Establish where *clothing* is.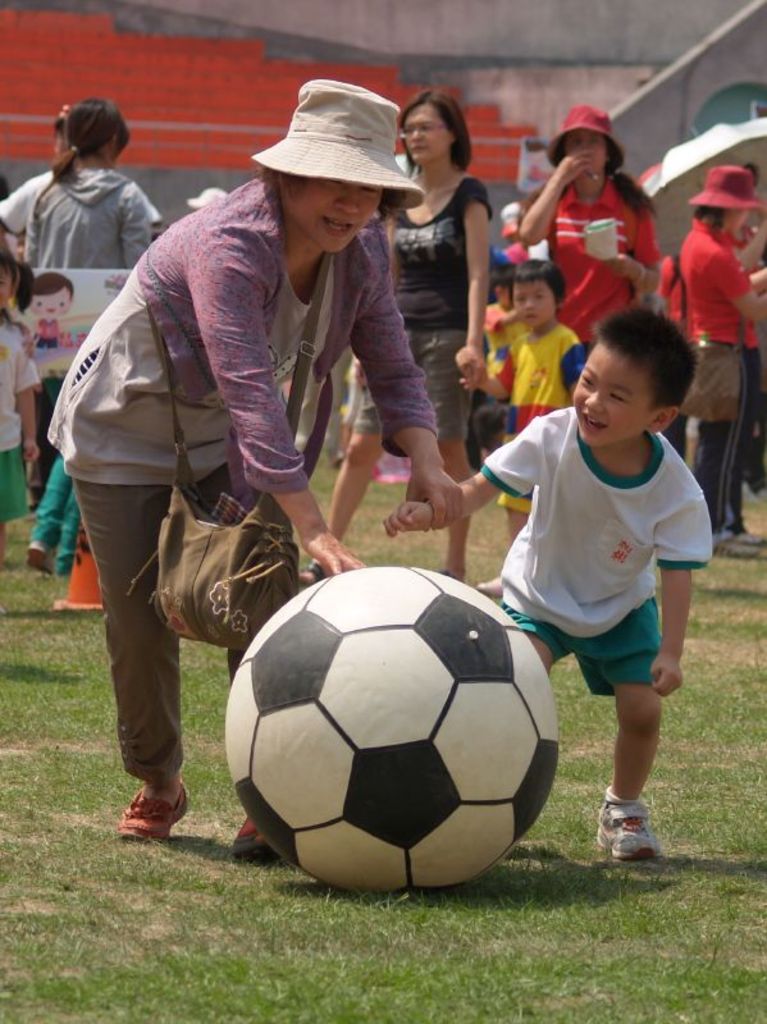
Established at Rect(679, 220, 735, 499).
